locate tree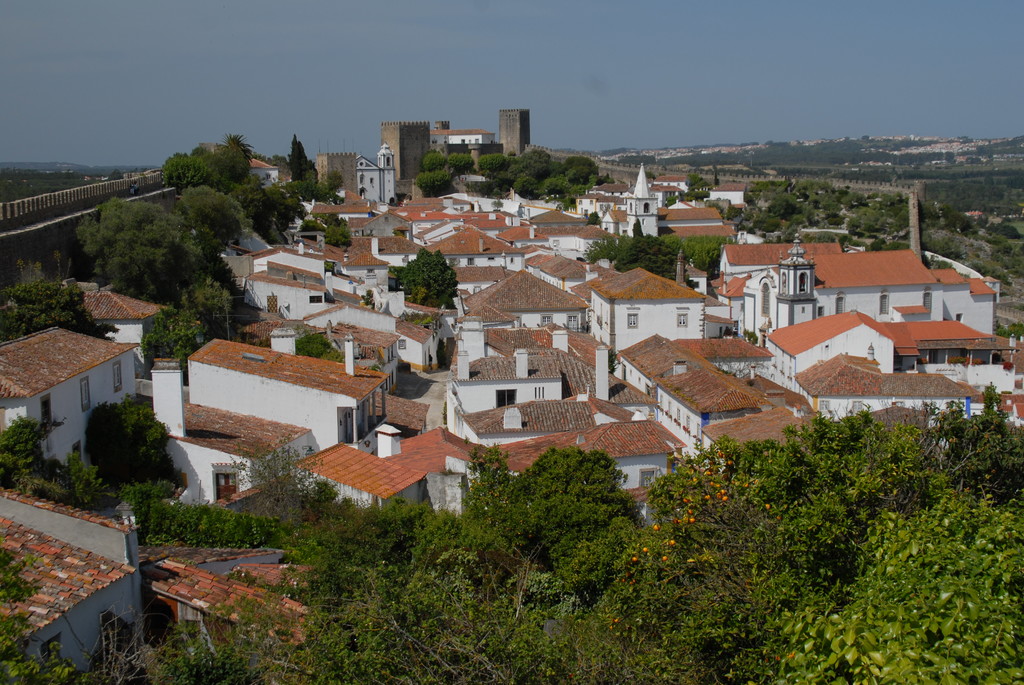
left=125, top=301, right=225, bottom=380
